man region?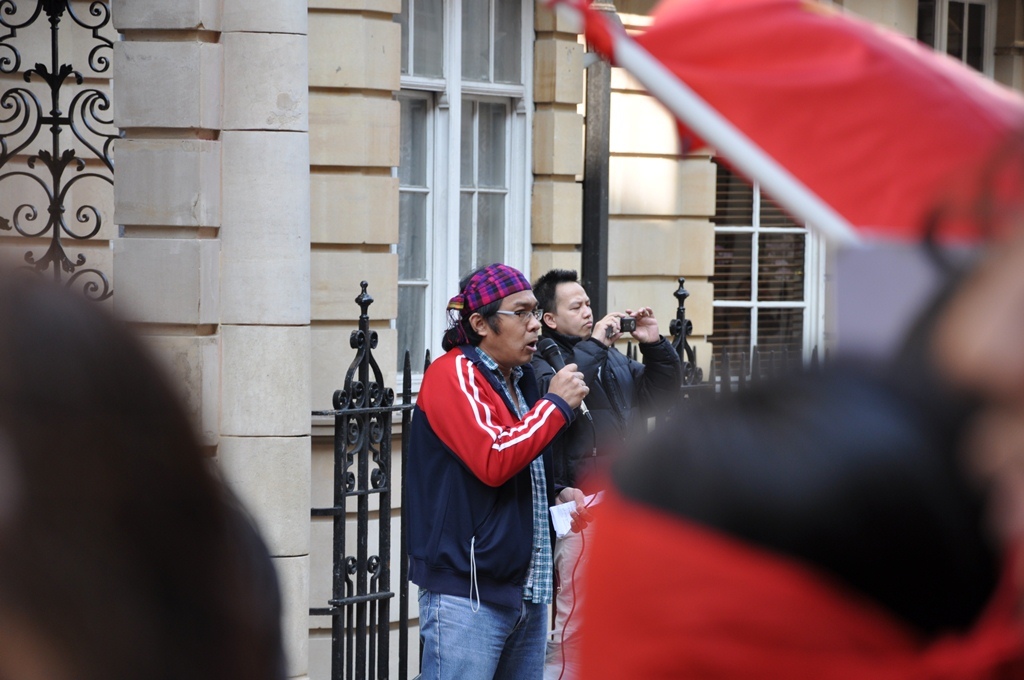
Rect(520, 265, 698, 532)
